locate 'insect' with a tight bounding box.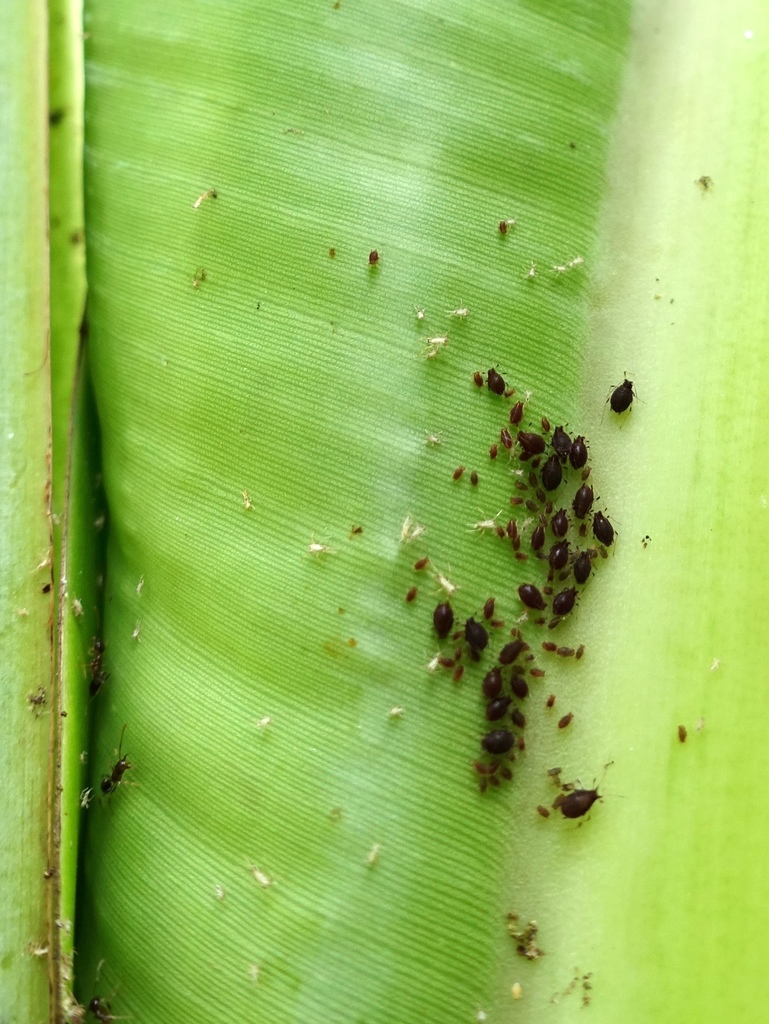
486:371:501:396.
